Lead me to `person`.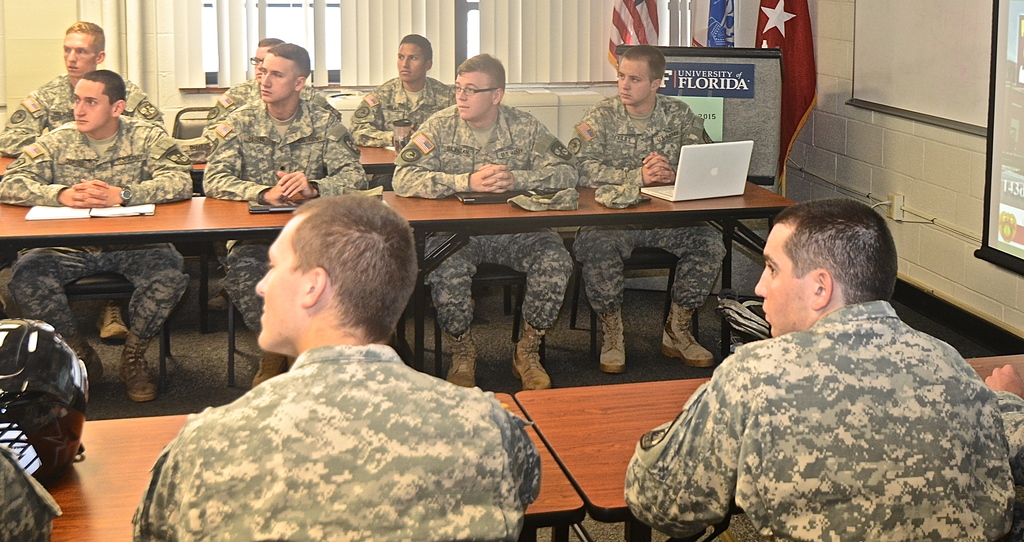
Lead to 0:20:170:342.
